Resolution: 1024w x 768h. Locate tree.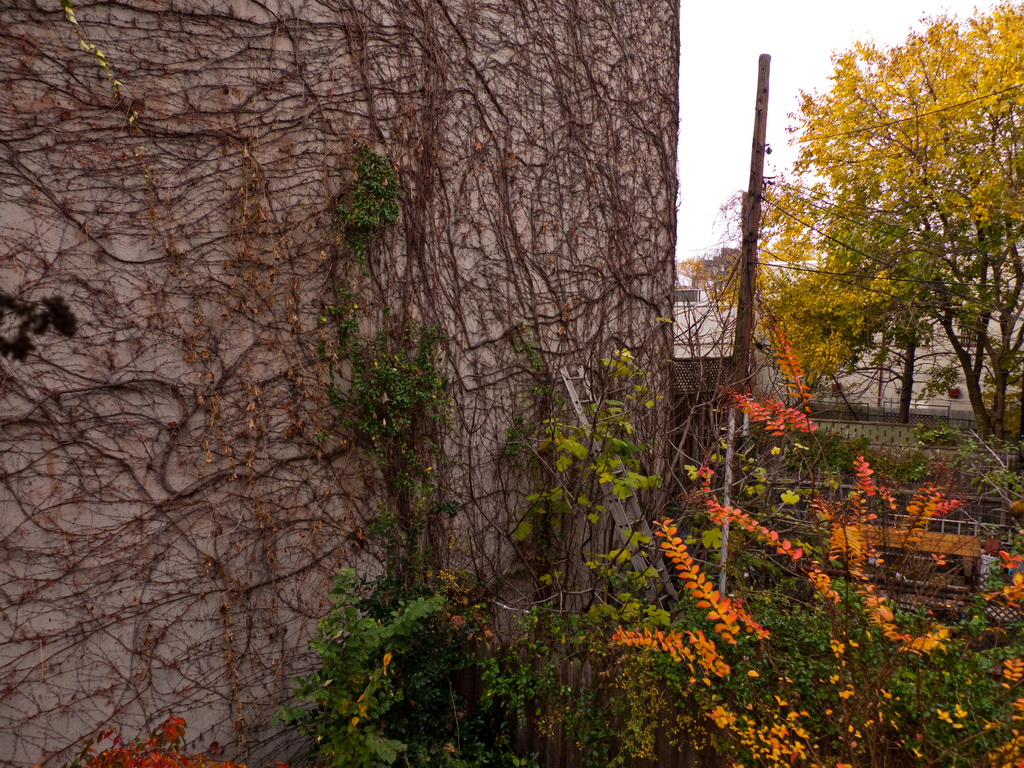
(x1=677, y1=1, x2=1023, y2=447).
